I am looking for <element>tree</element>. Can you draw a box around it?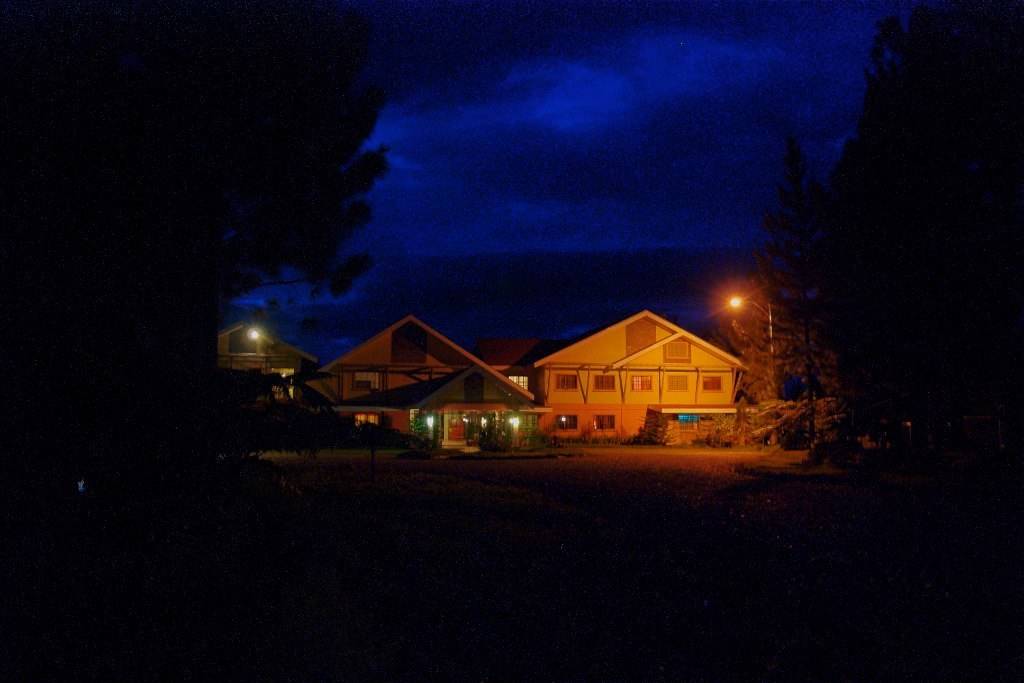
Sure, the bounding box is (0,2,397,320).
